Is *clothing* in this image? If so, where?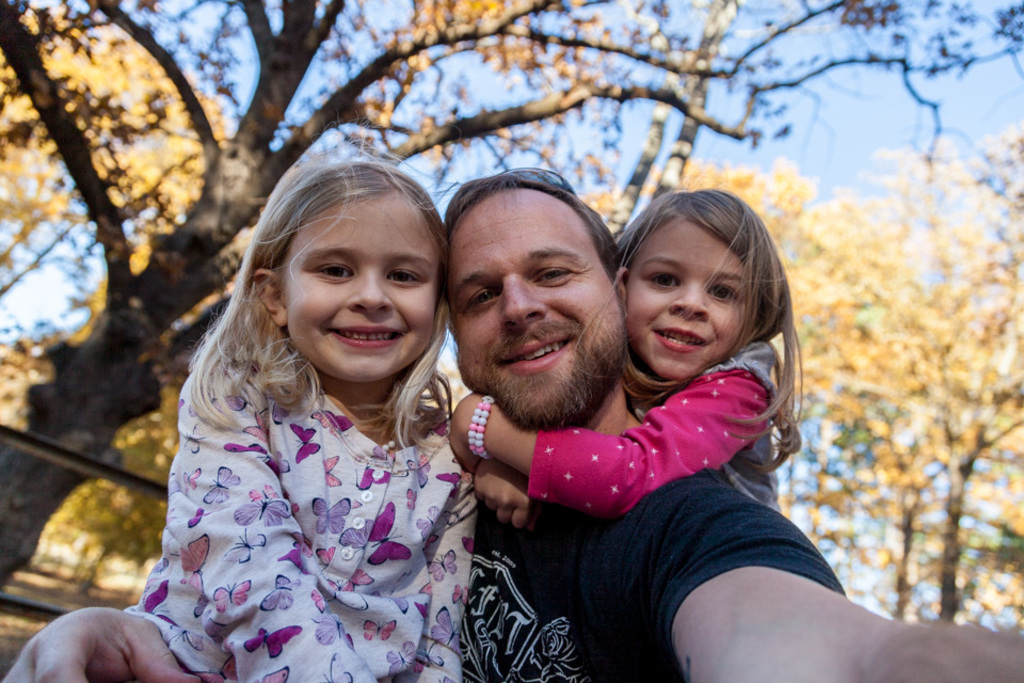
Yes, at 448 417 842 682.
